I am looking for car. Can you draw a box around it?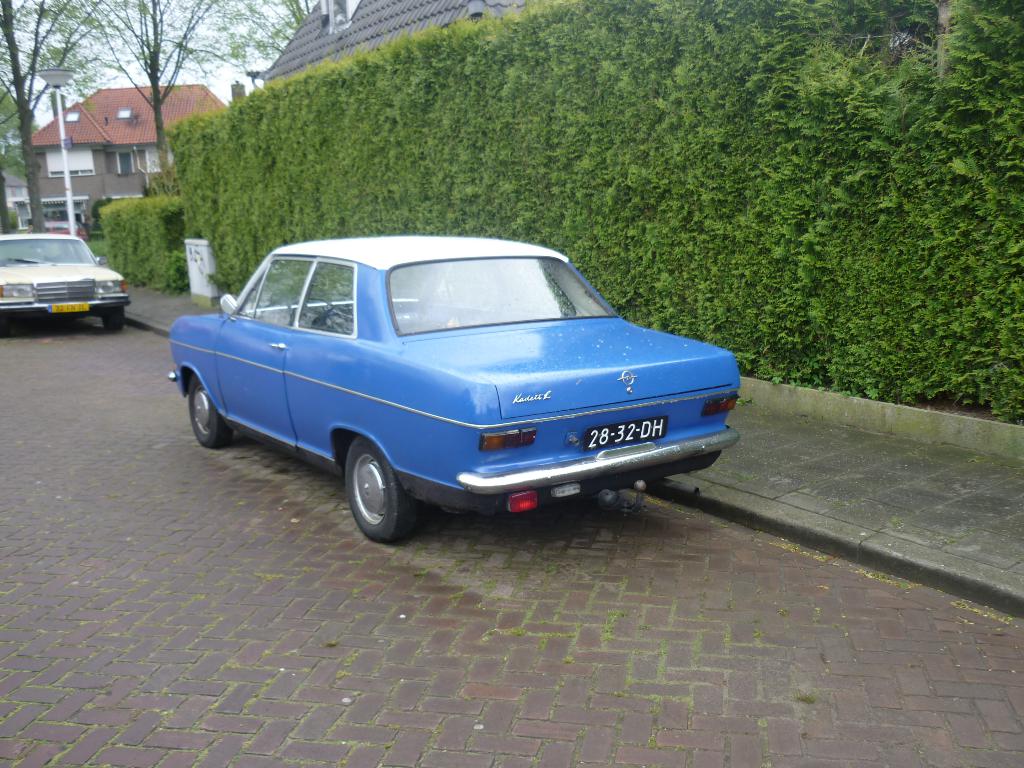
Sure, the bounding box is 165:232:740:545.
